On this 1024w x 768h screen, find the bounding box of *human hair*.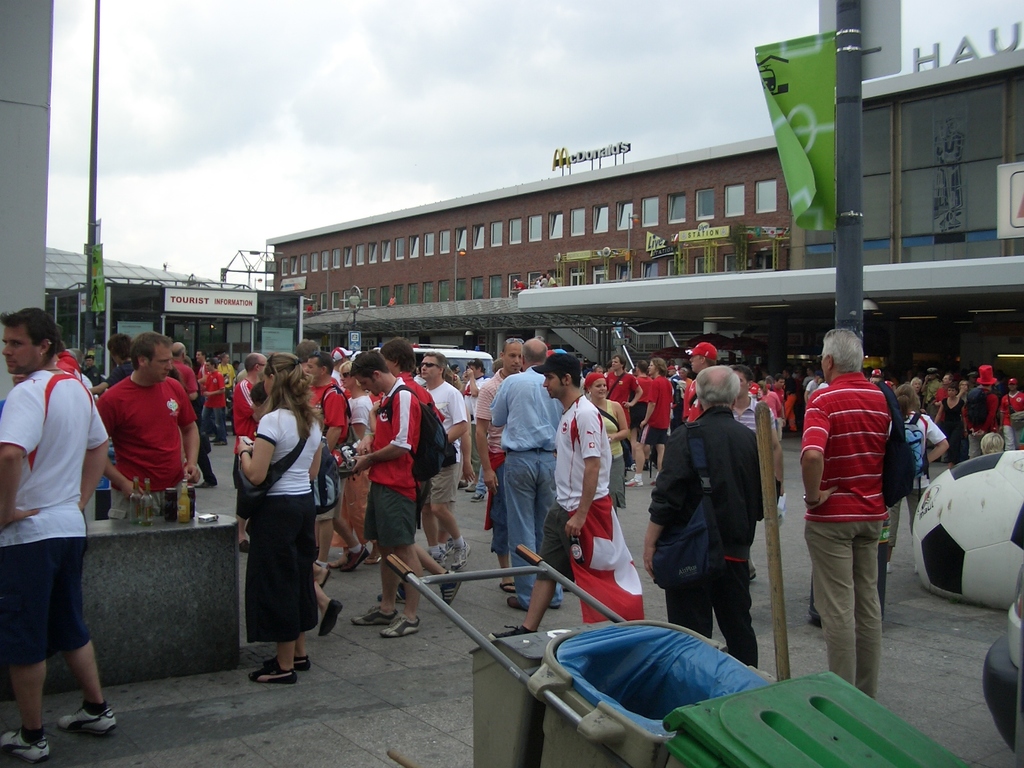
Bounding box: region(774, 372, 785, 381).
